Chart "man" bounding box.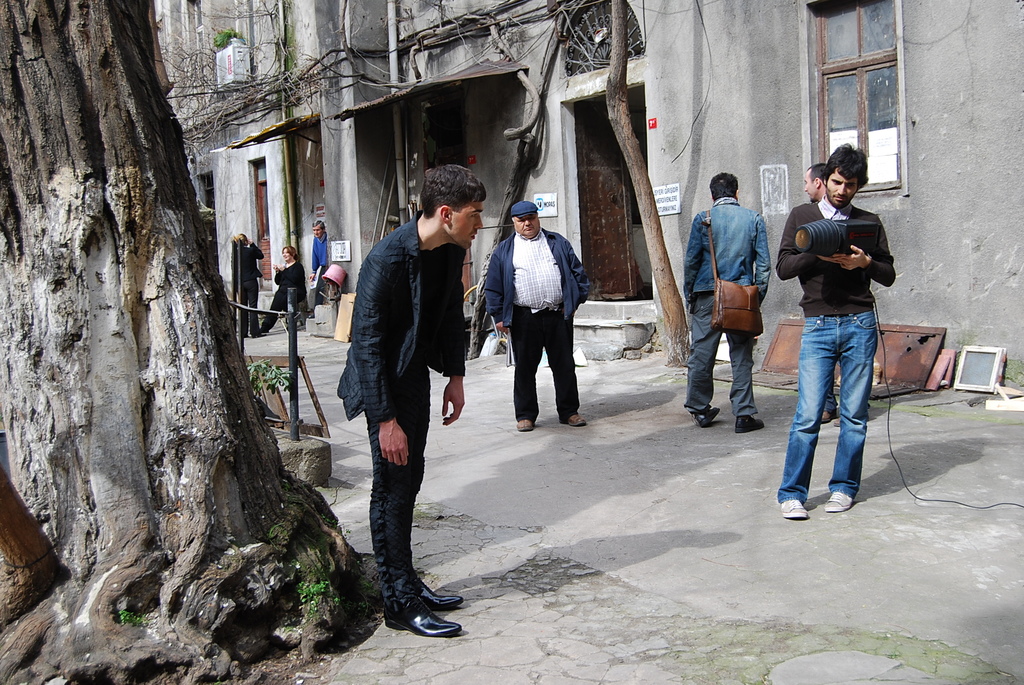
Charted: Rect(683, 175, 767, 433).
